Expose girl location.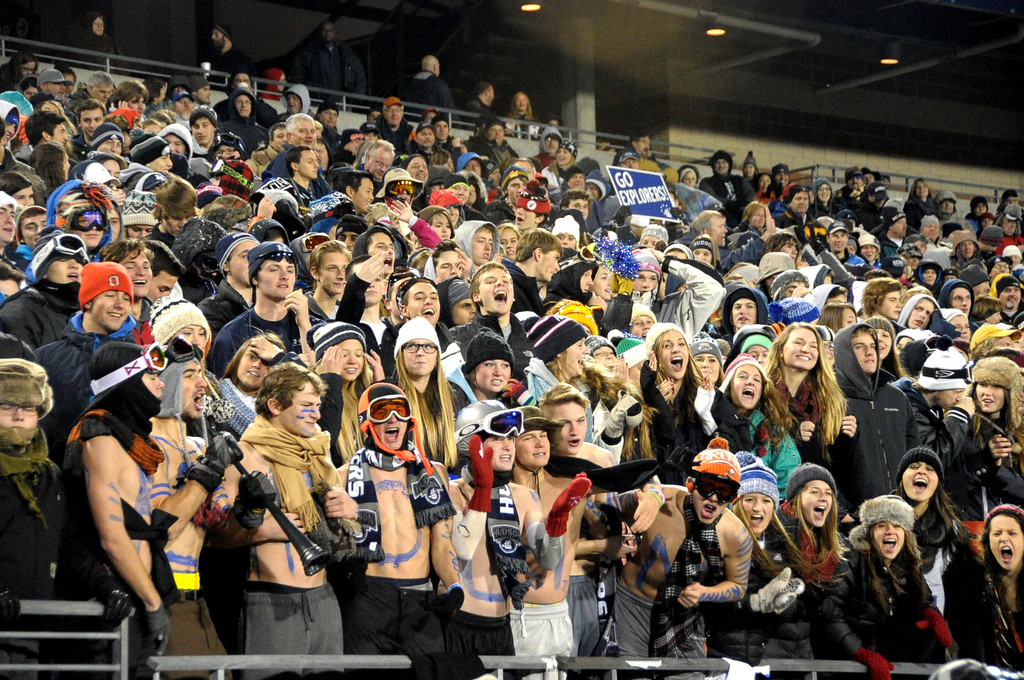
Exposed at rect(842, 446, 957, 617).
